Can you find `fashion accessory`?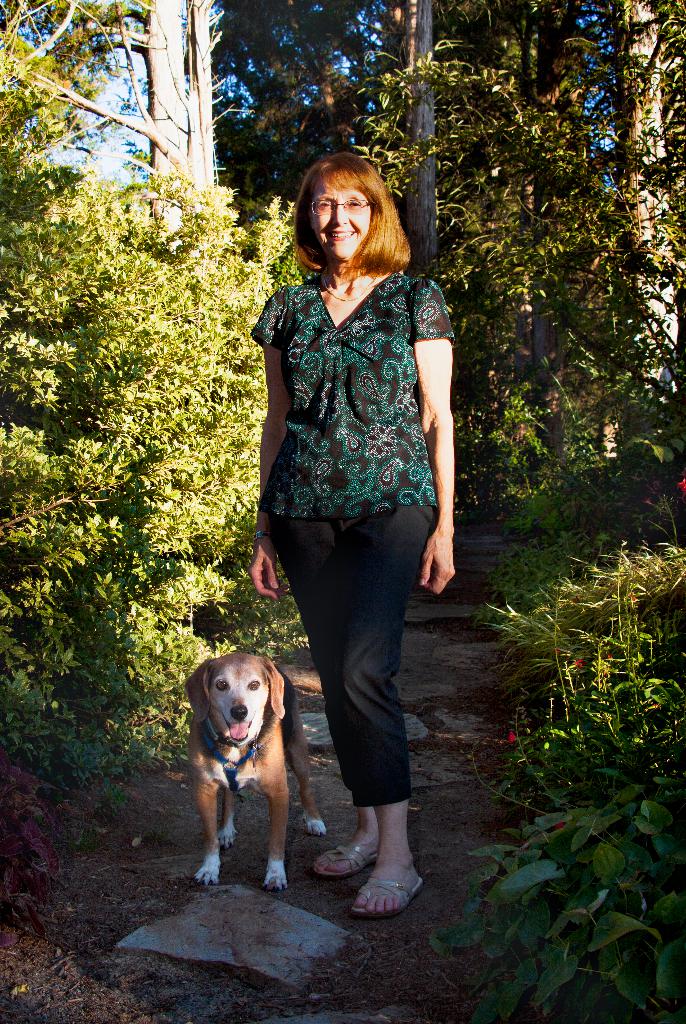
Yes, bounding box: <region>351, 872, 426, 915</region>.
